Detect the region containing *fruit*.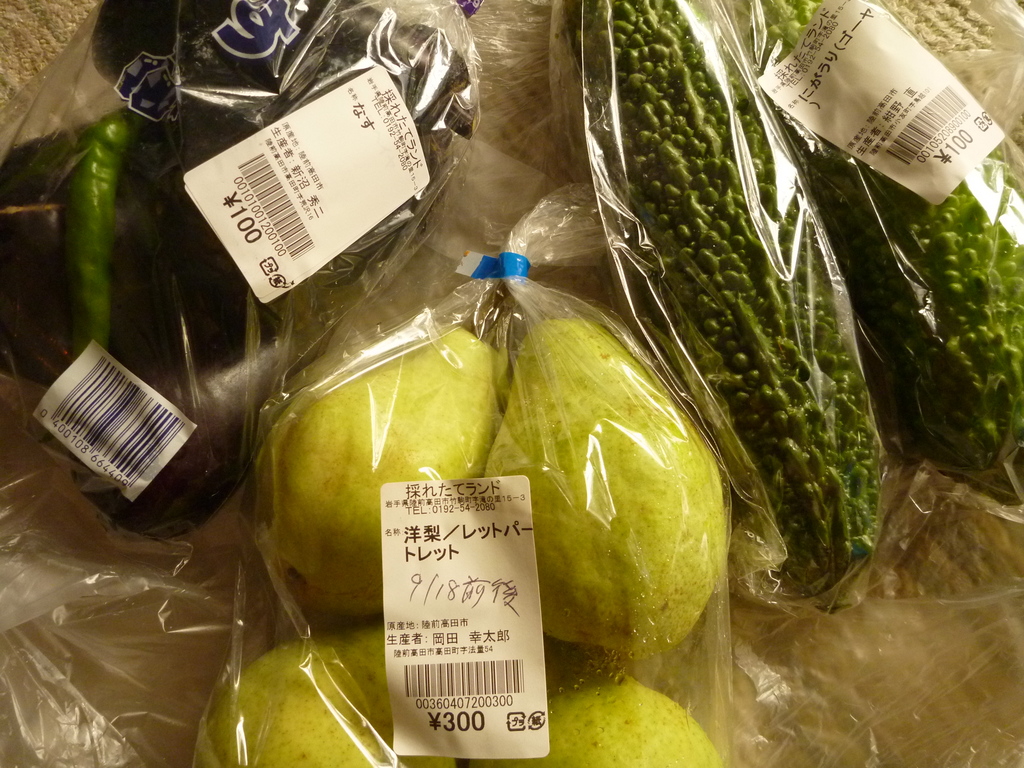
box=[475, 287, 740, 682].
